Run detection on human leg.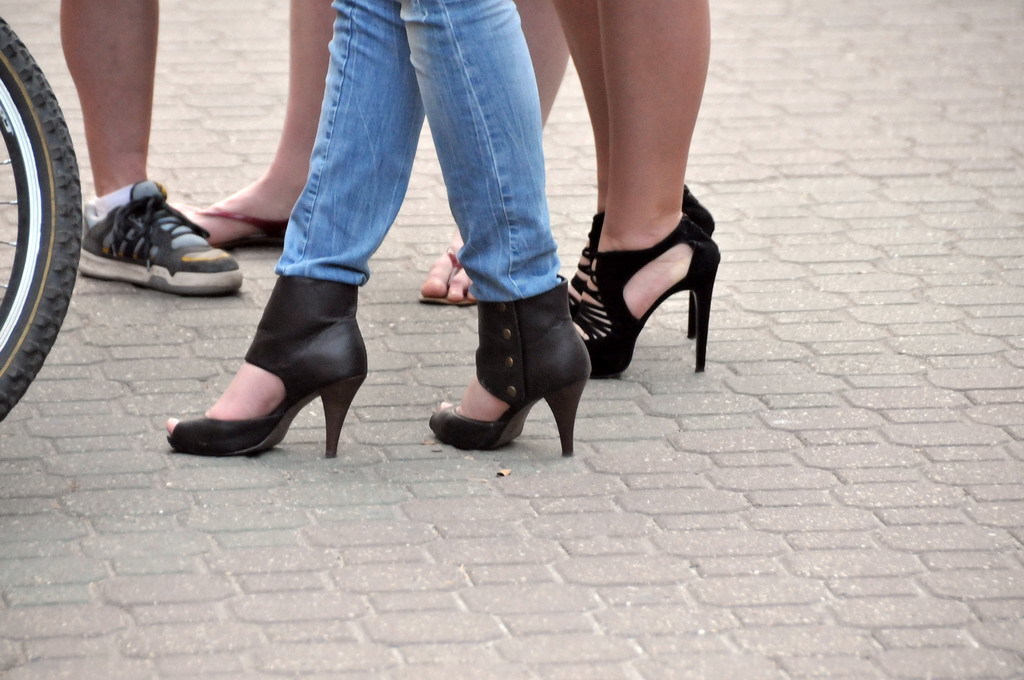
Result: {"left": 57, "top": 0, "right": 244, "bottom": 296}.
